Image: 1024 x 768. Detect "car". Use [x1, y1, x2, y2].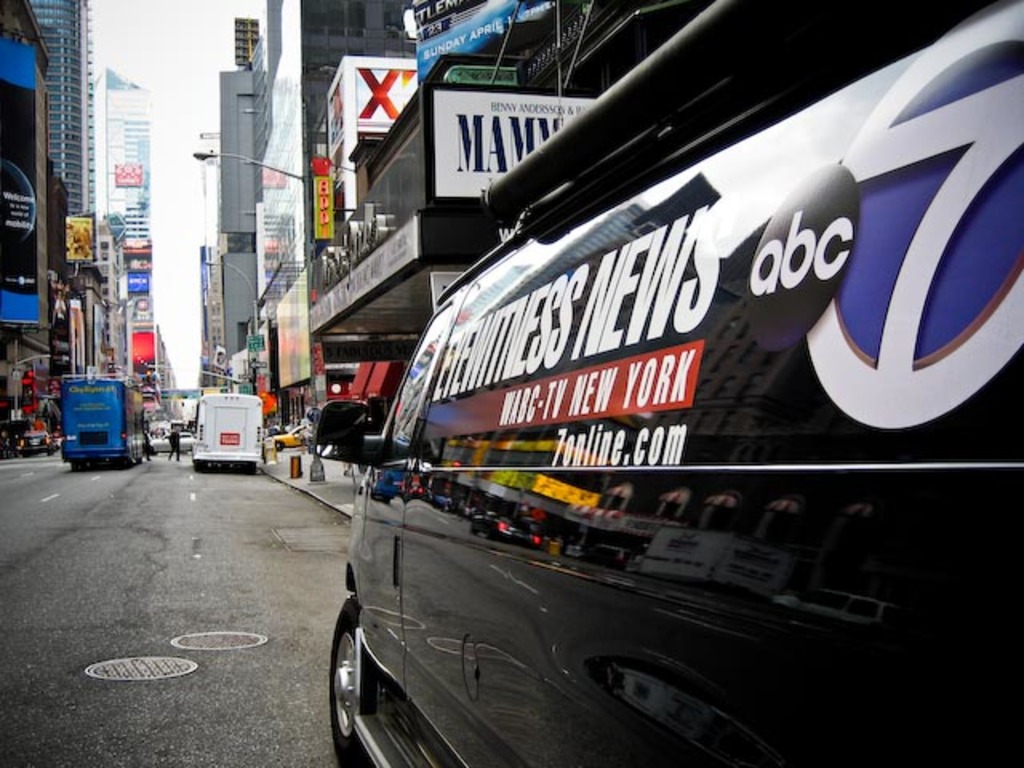
[154, 430, 194, 450].
